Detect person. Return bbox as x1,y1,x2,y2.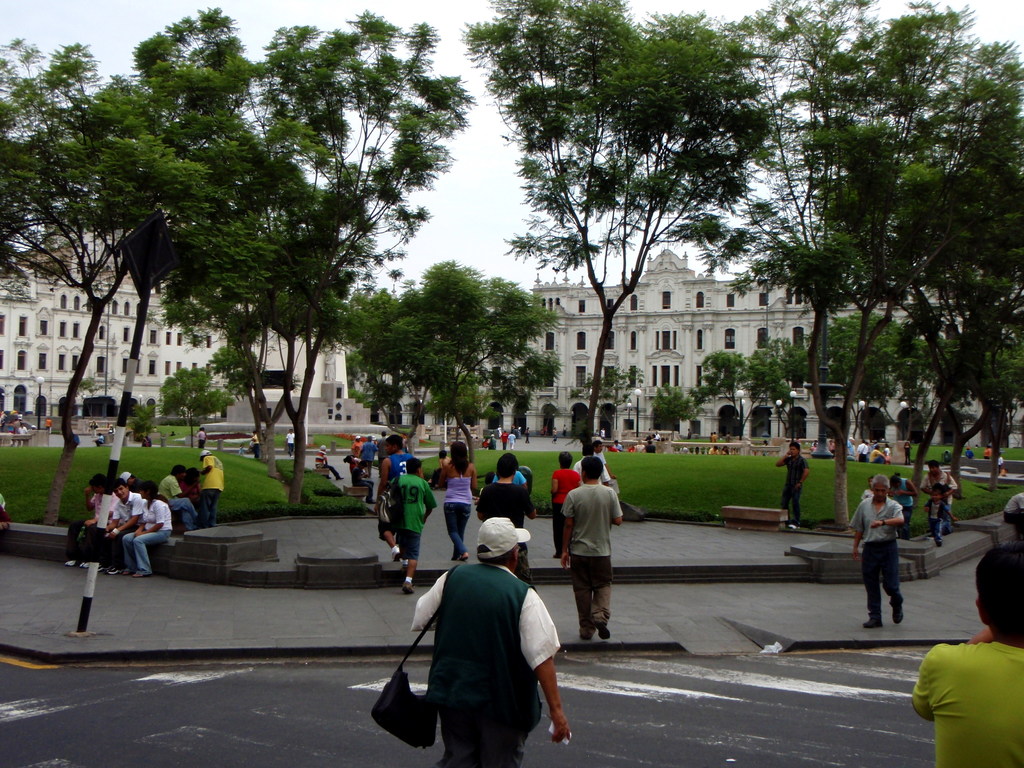
872,447,885,461.
